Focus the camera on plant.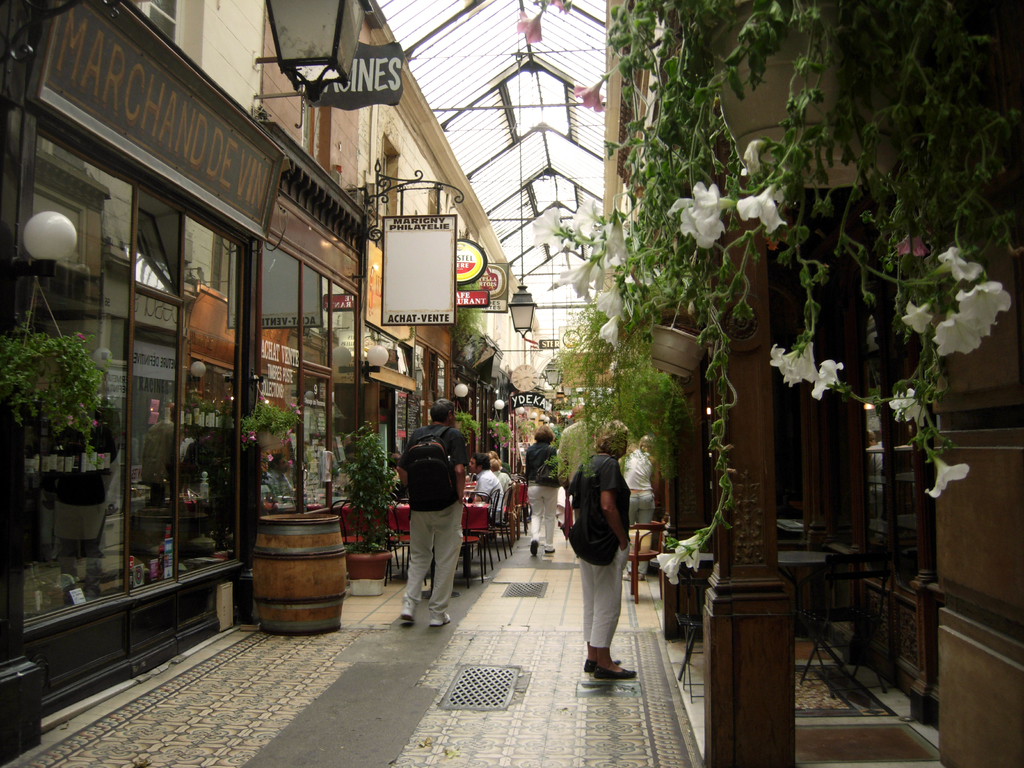
Focus region: x1=0 y1=312 x2=104 y2=462.
